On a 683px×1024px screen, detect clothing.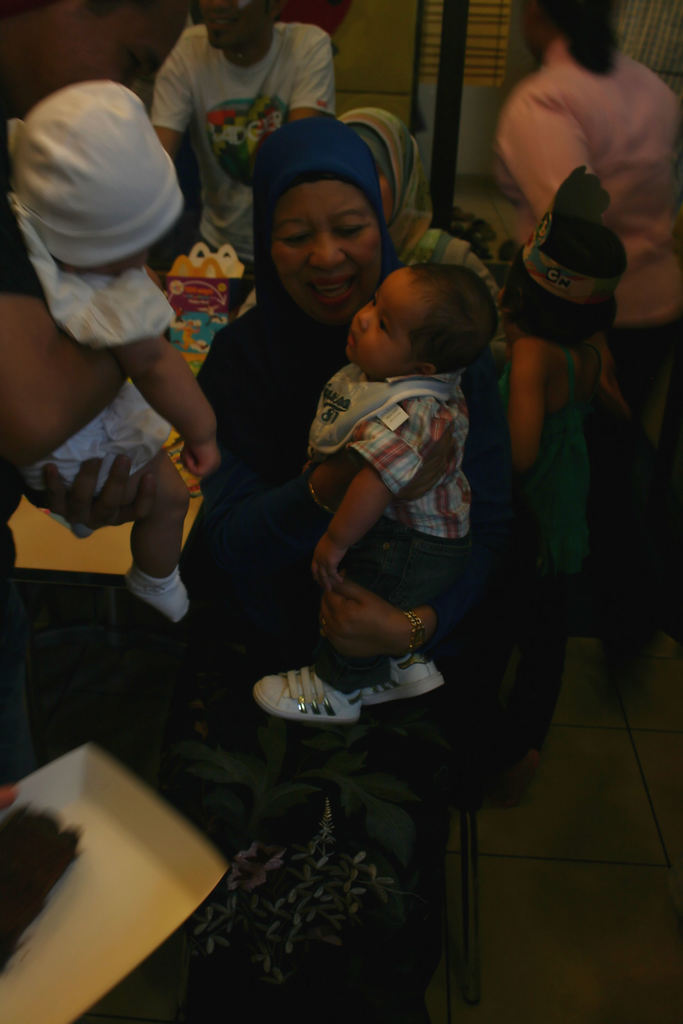
x1=303 y1=356 x2=468 y2=627.
